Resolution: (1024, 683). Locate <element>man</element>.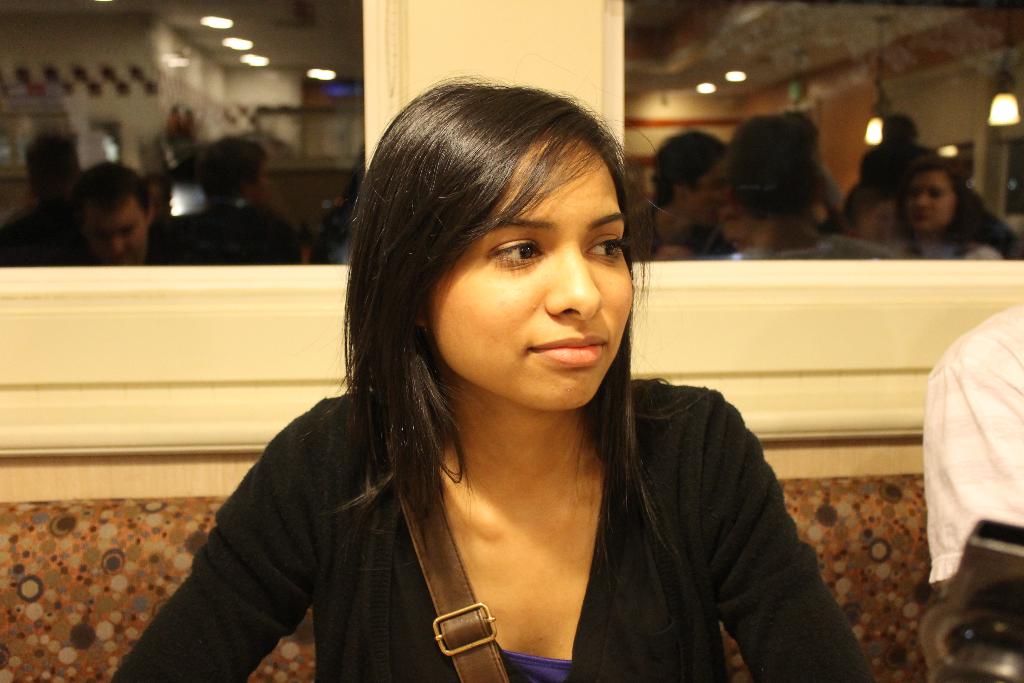
<region>633, 127, 734, 259</region>.
